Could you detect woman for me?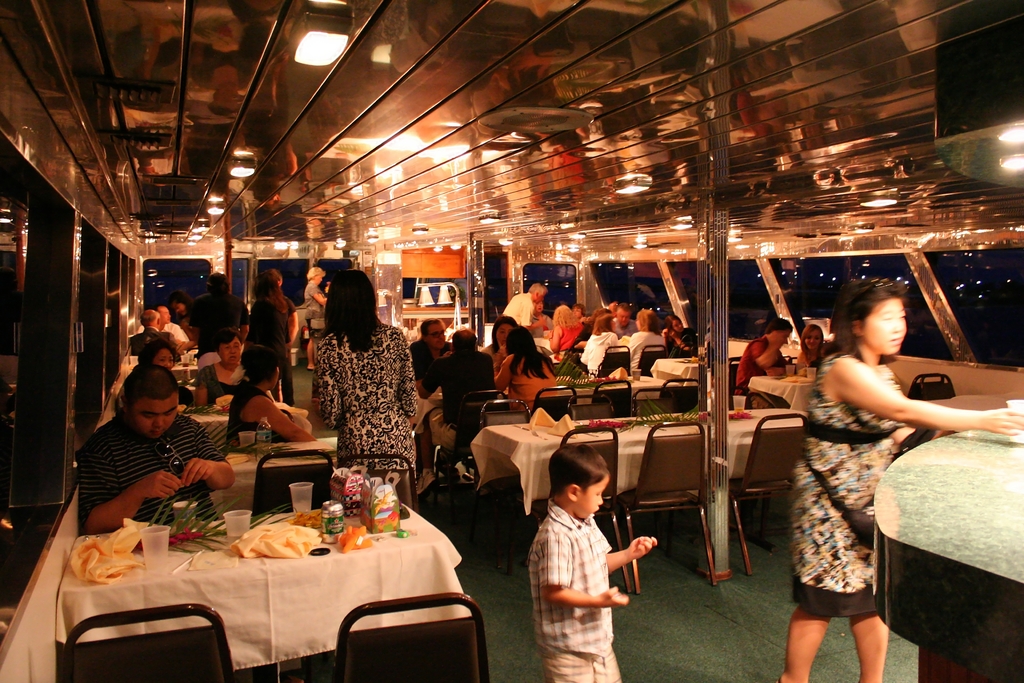
Detection result: 794:320:824:374.
